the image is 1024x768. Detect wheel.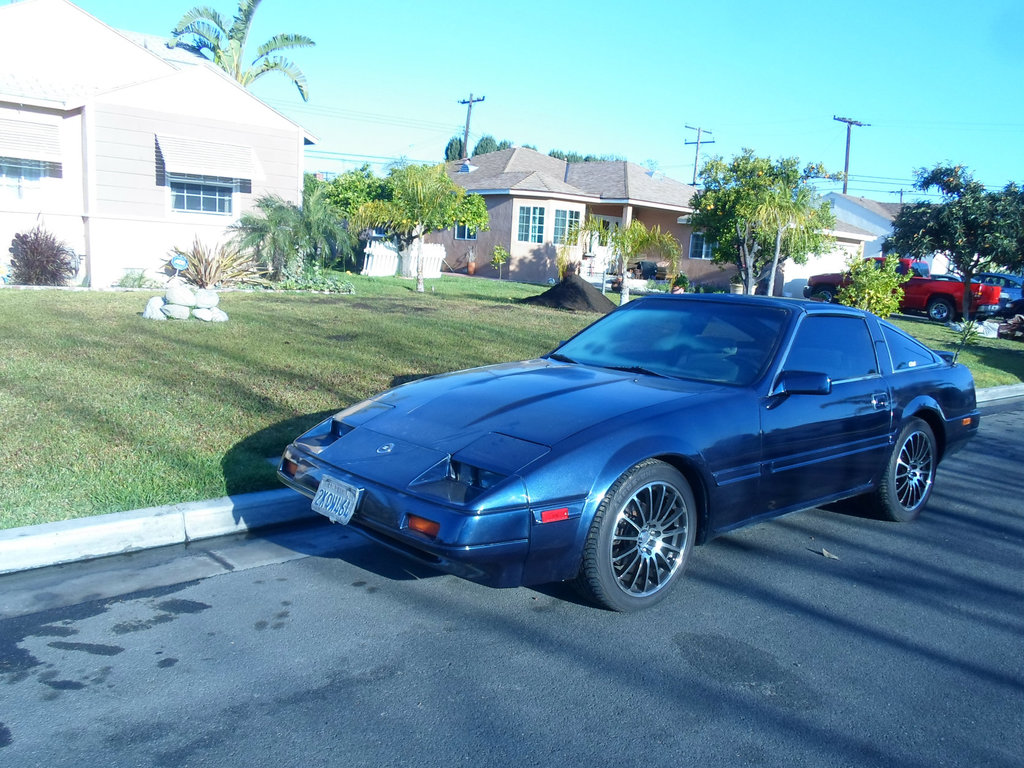
Detection: x1=879, y1=418, x2=937, y2=519.
